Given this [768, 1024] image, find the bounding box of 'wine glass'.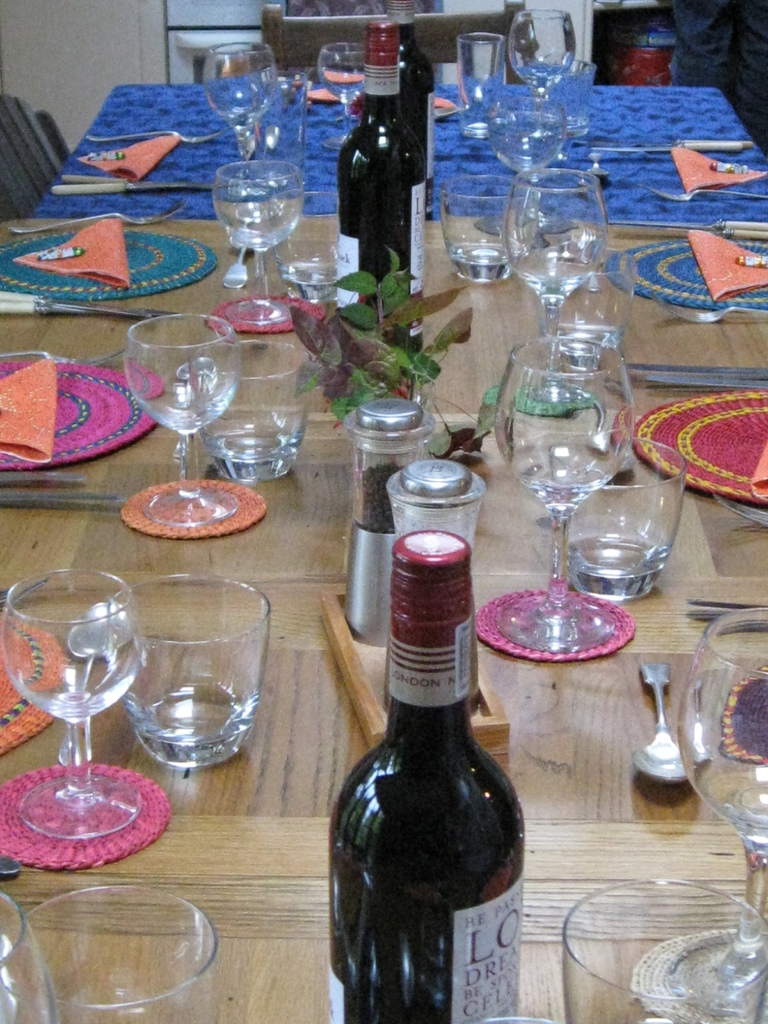
region(207, 35, 284, 173).
